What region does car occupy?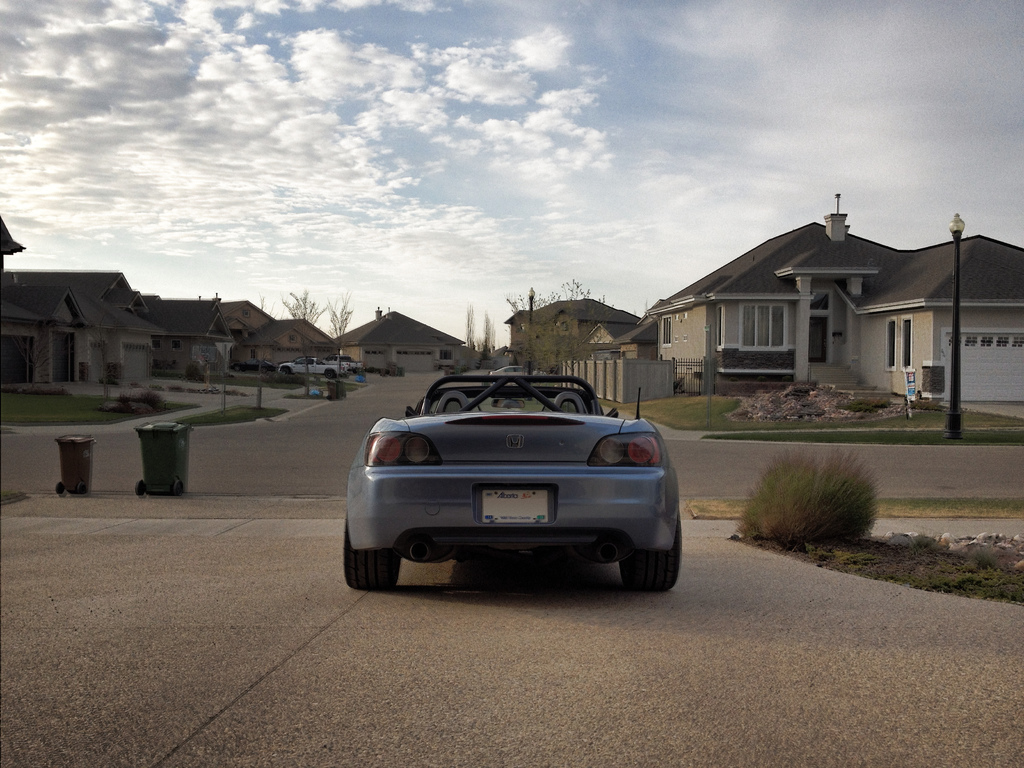
locate(342, 372, 689, 598).
